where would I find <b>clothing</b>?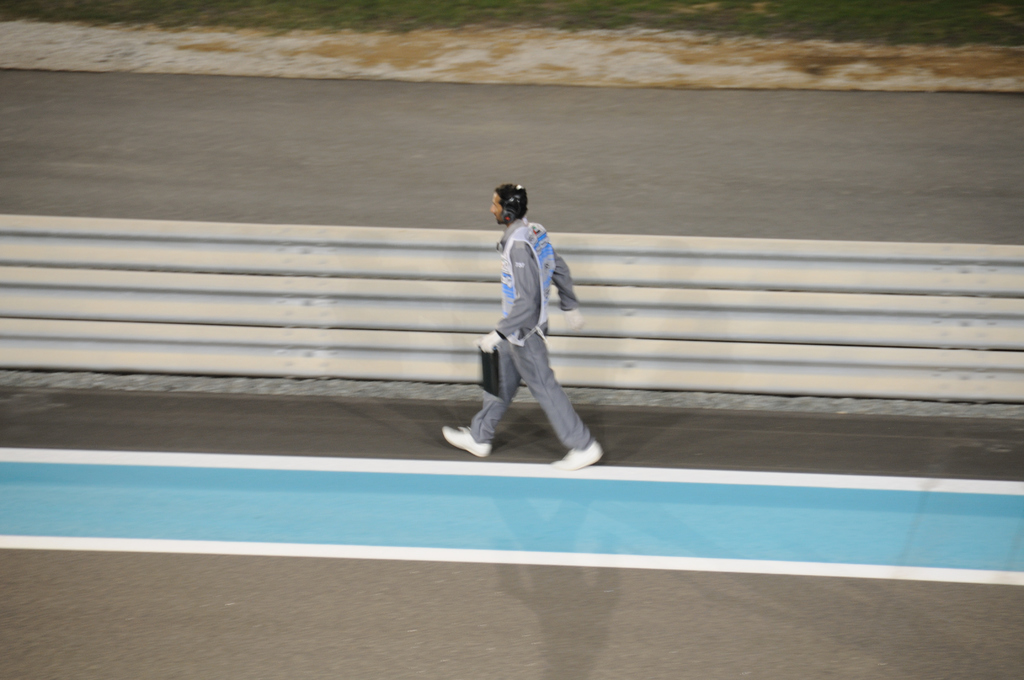
At crop(474, 190, 589, 451).
